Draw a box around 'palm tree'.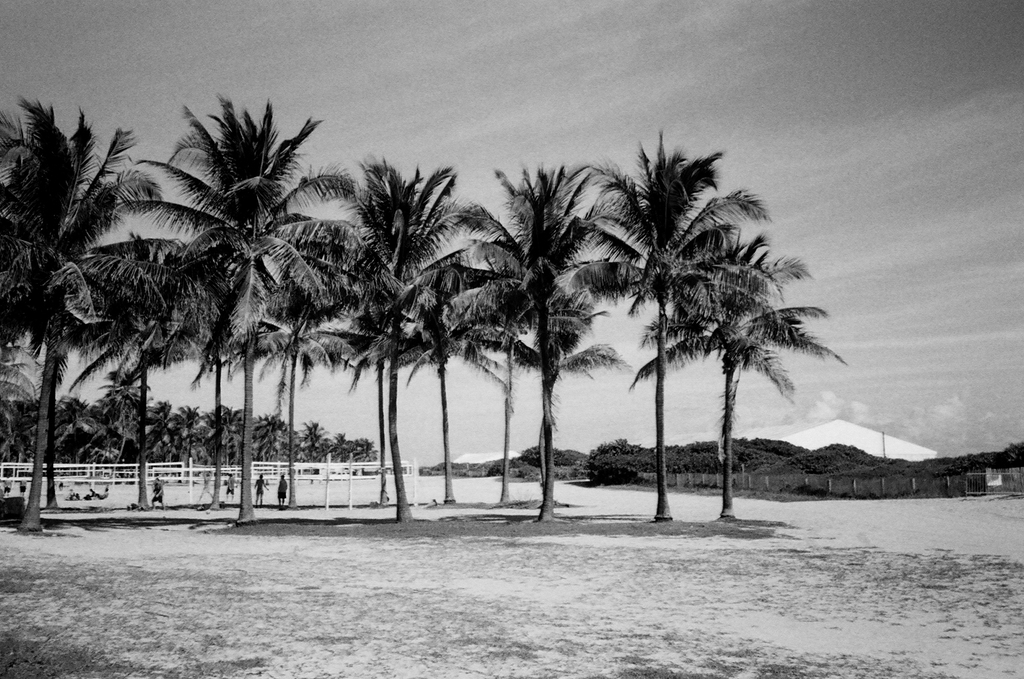
113/358/225/471.
